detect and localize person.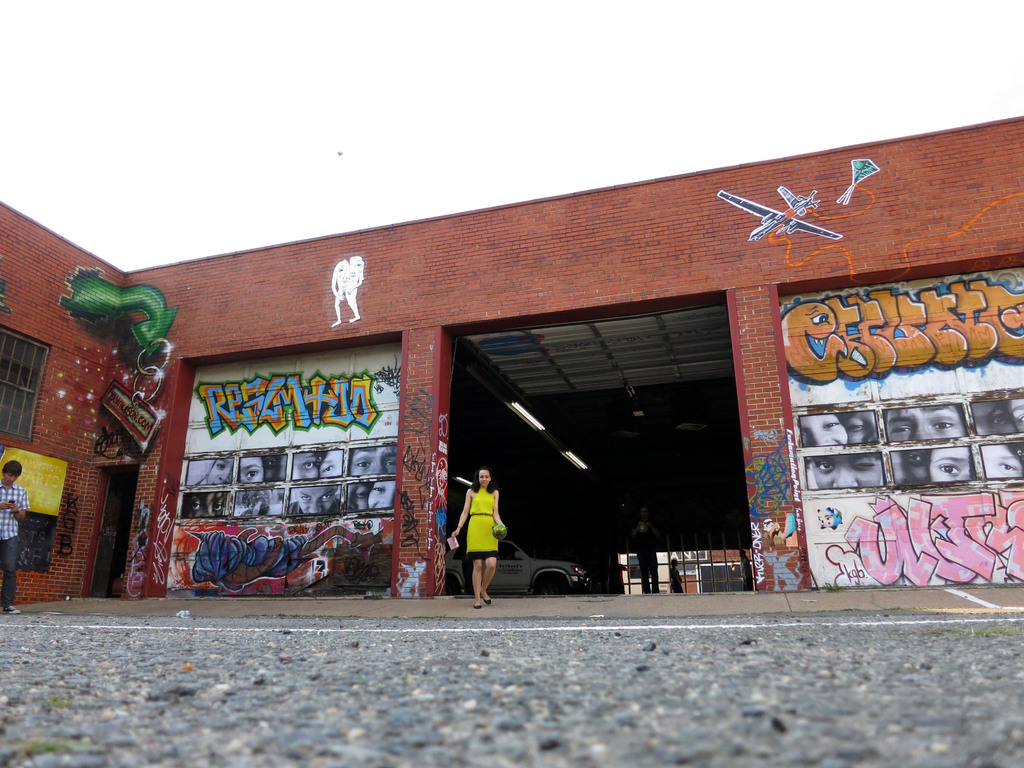
Localized at locate(980, 444, 1023, 478).
